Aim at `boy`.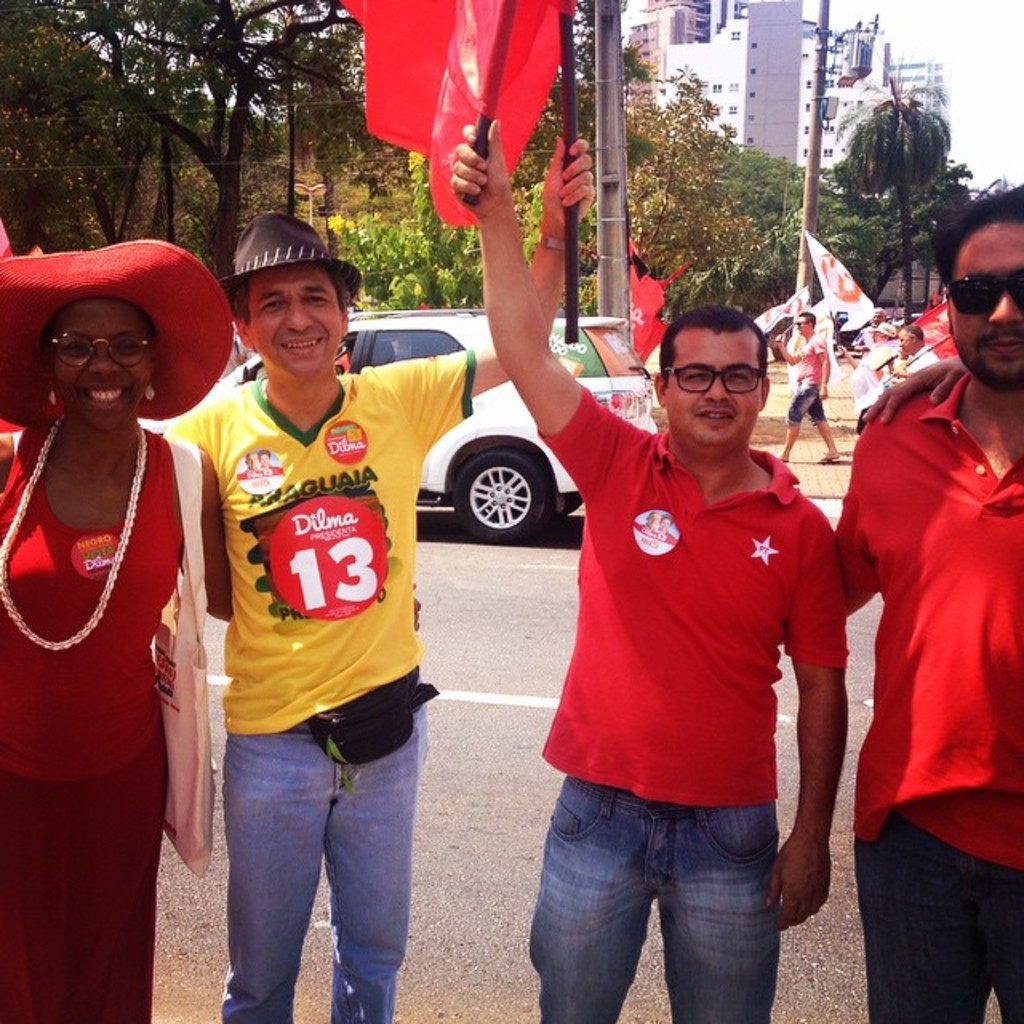
Aimed at {"left": 832, "top": 186, "right": 1022, "bottom": 1022}.
